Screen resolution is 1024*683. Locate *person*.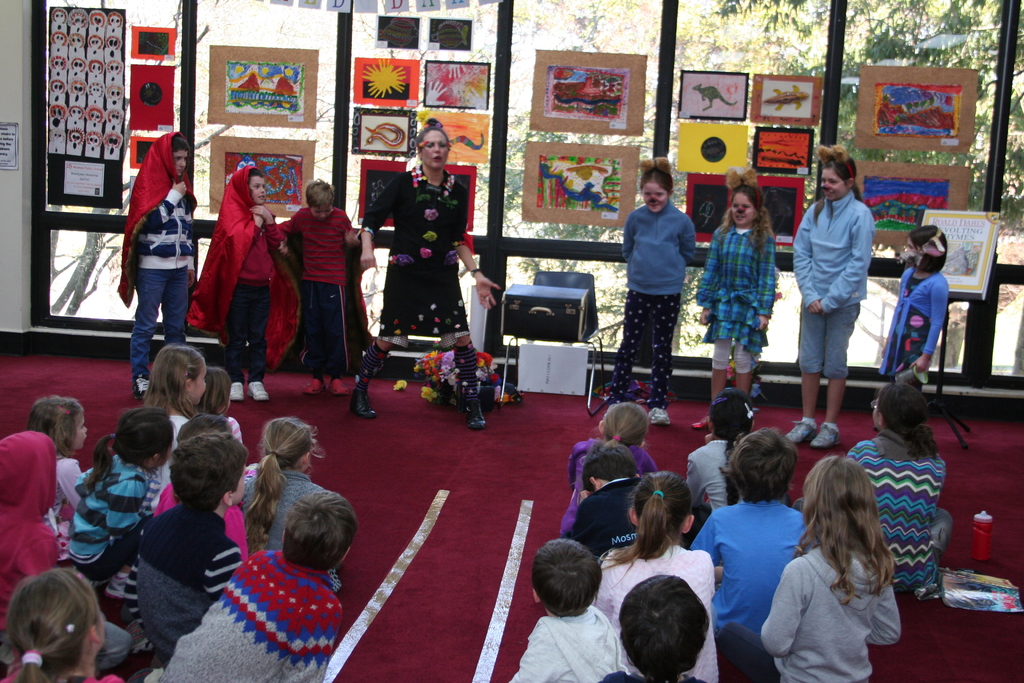
select_region(159, 491, 356, 682).
